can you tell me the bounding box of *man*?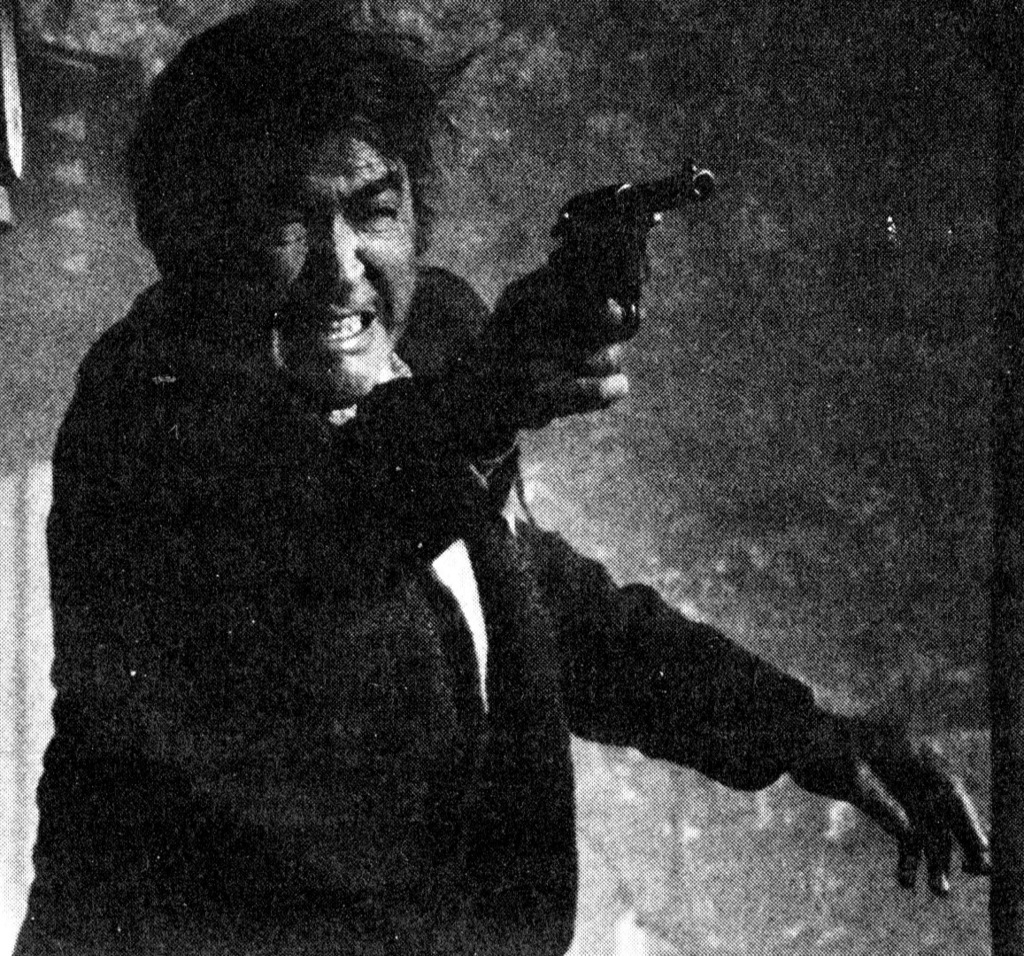
l=20, t=48, r=732, b=952.
